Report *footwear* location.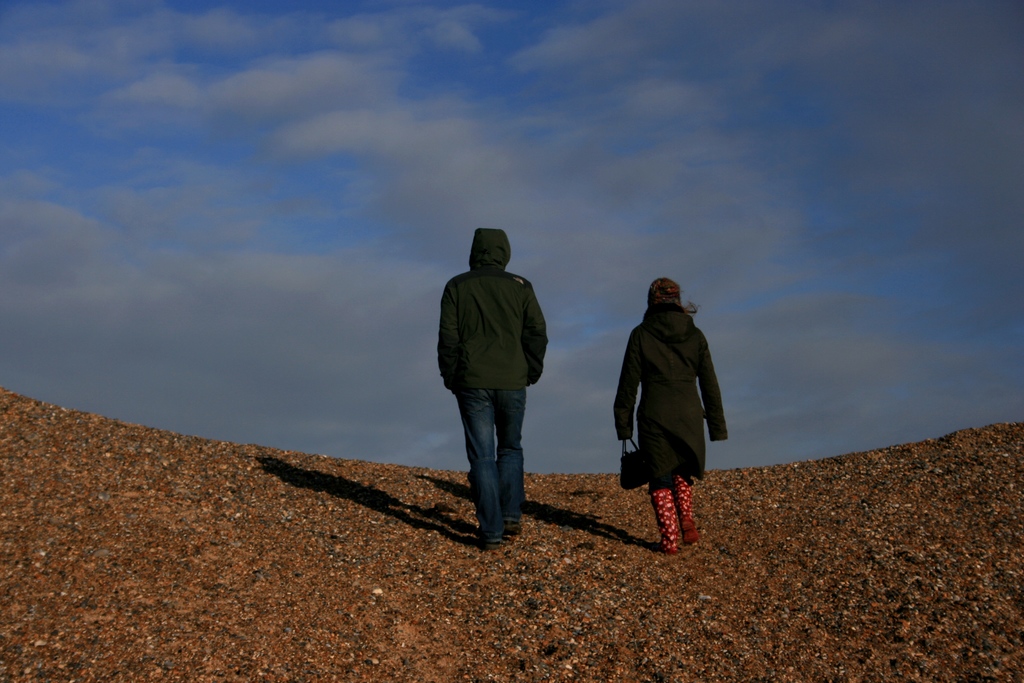
Report: <bbox>653, 489, 676, 554</bbox>.
